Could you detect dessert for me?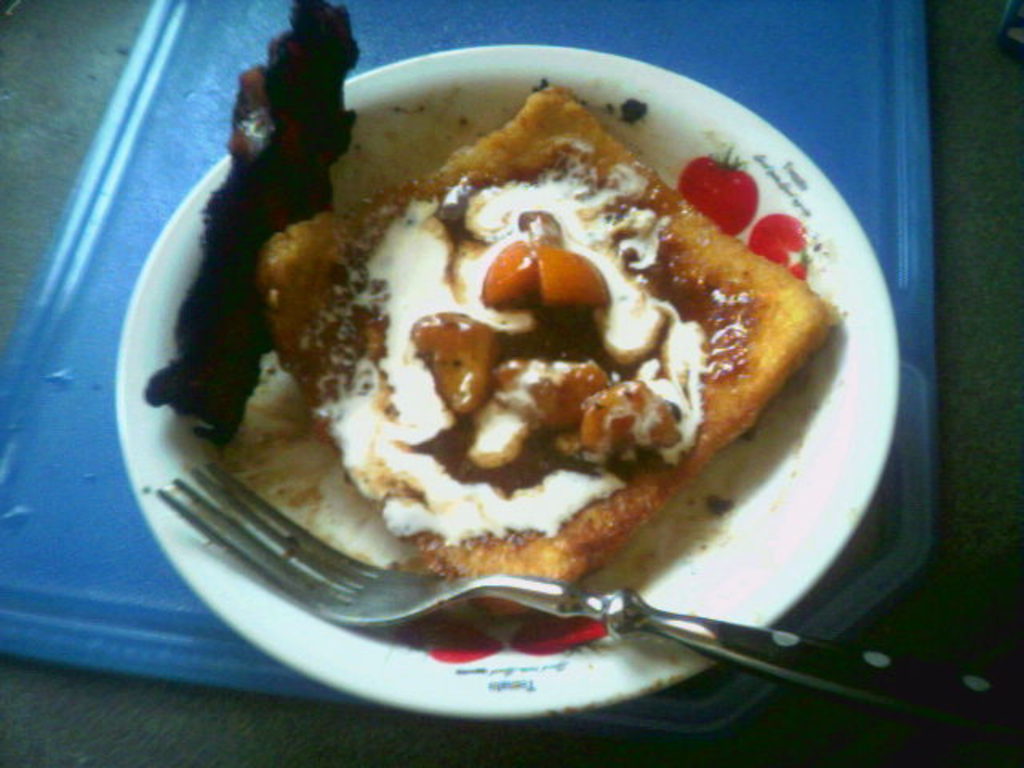
Detection result: box(243, 30, 874, 586).
